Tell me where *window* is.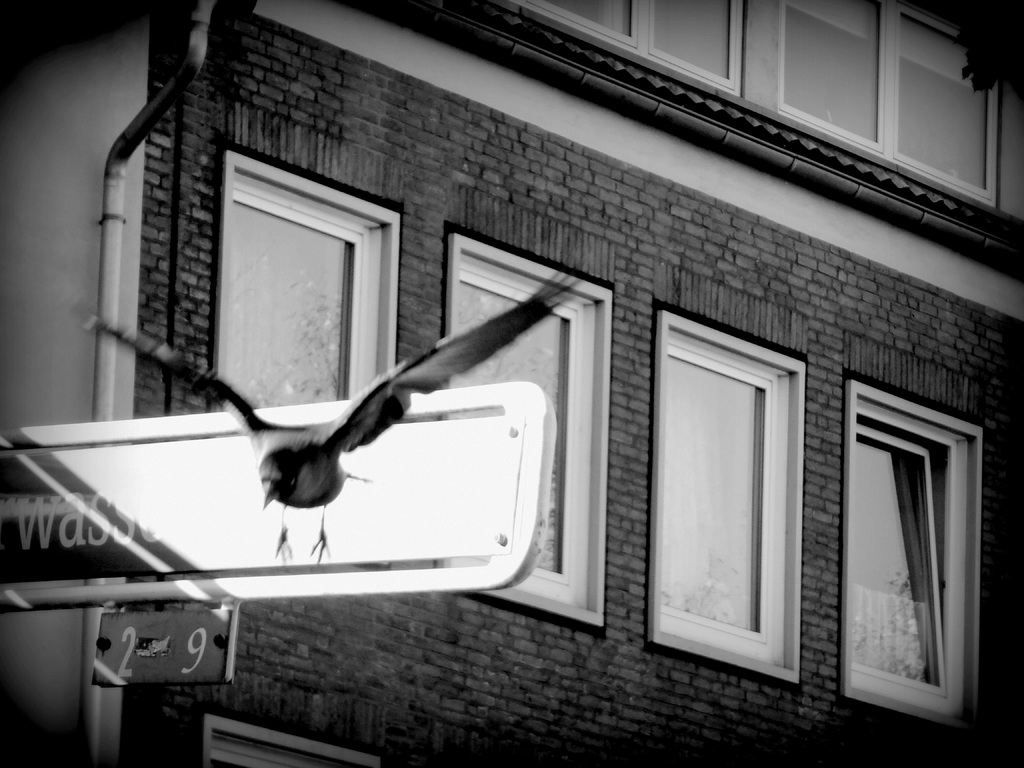
*window* is at bbox=[440, 225, 609, 627].
